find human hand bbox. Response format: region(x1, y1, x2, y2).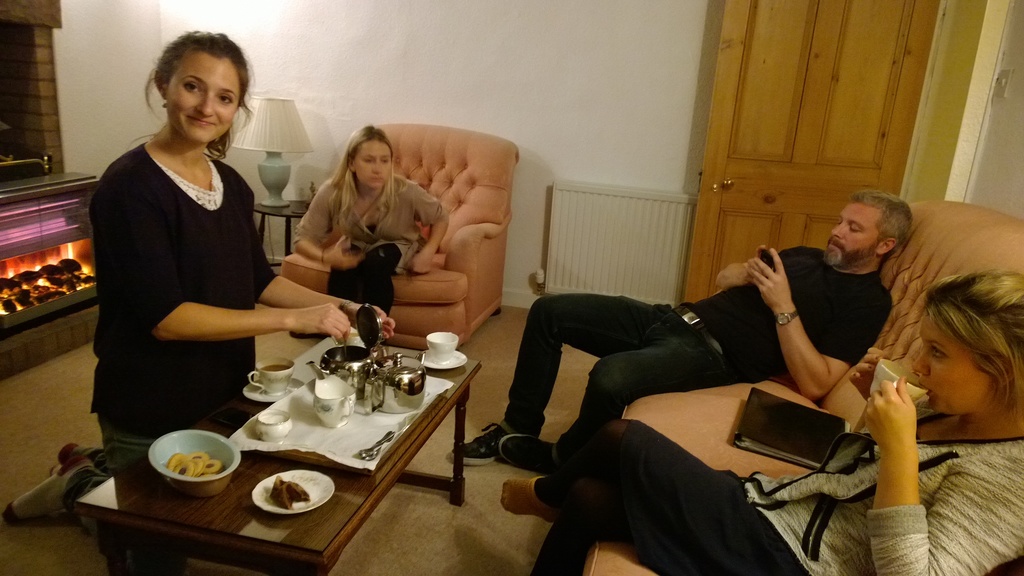
region(296, 301, 351, 343).
